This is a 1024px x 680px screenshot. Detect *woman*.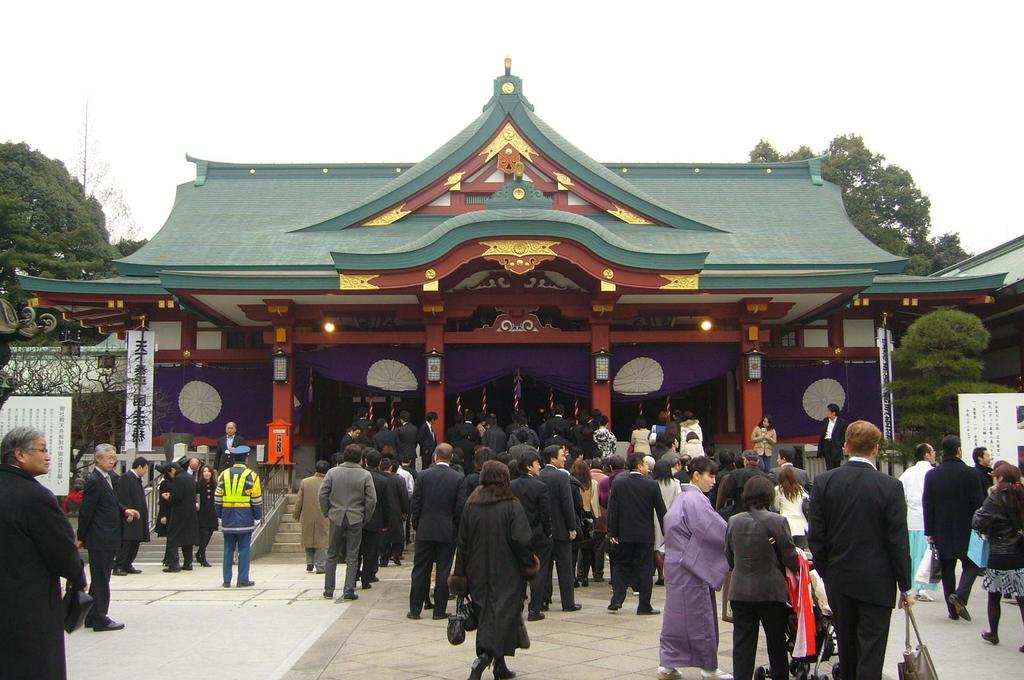
(666, 464, 742, 678).
